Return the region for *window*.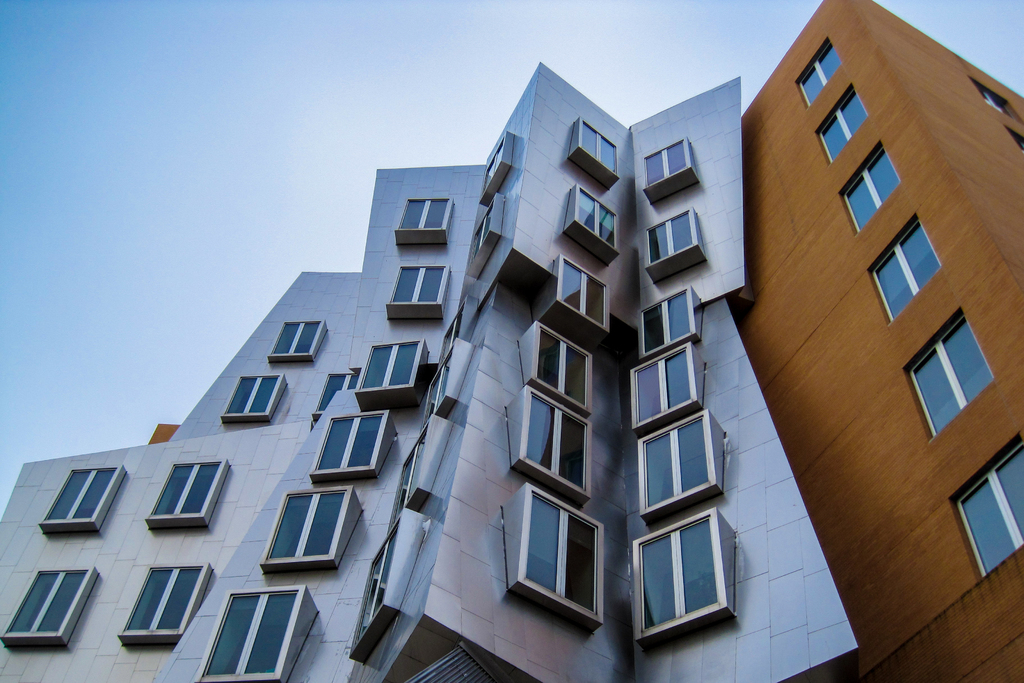
(left=422, top=340, right=458, bottom=420).
